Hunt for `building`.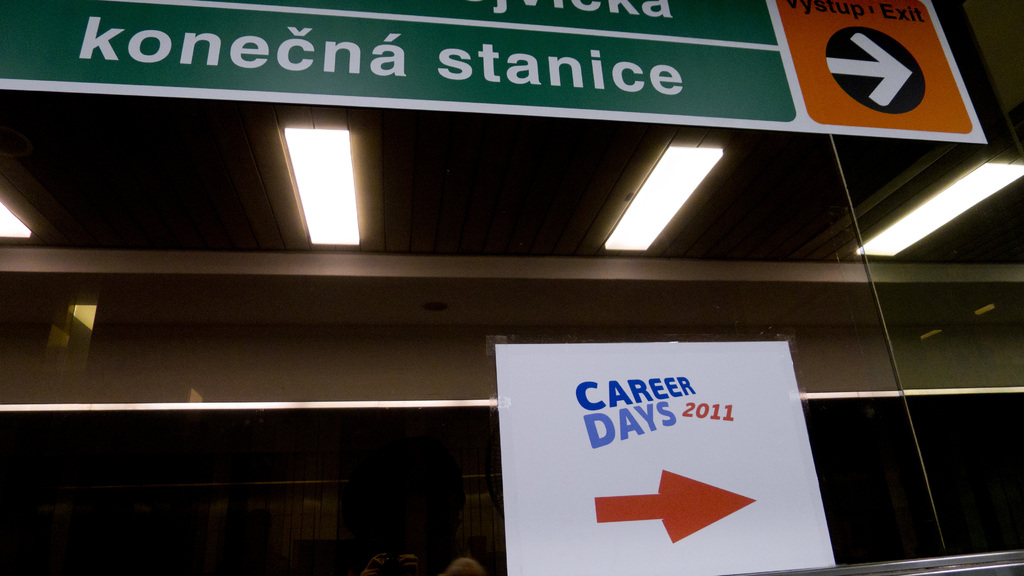
Hunted down at 0/0/1023/575.
